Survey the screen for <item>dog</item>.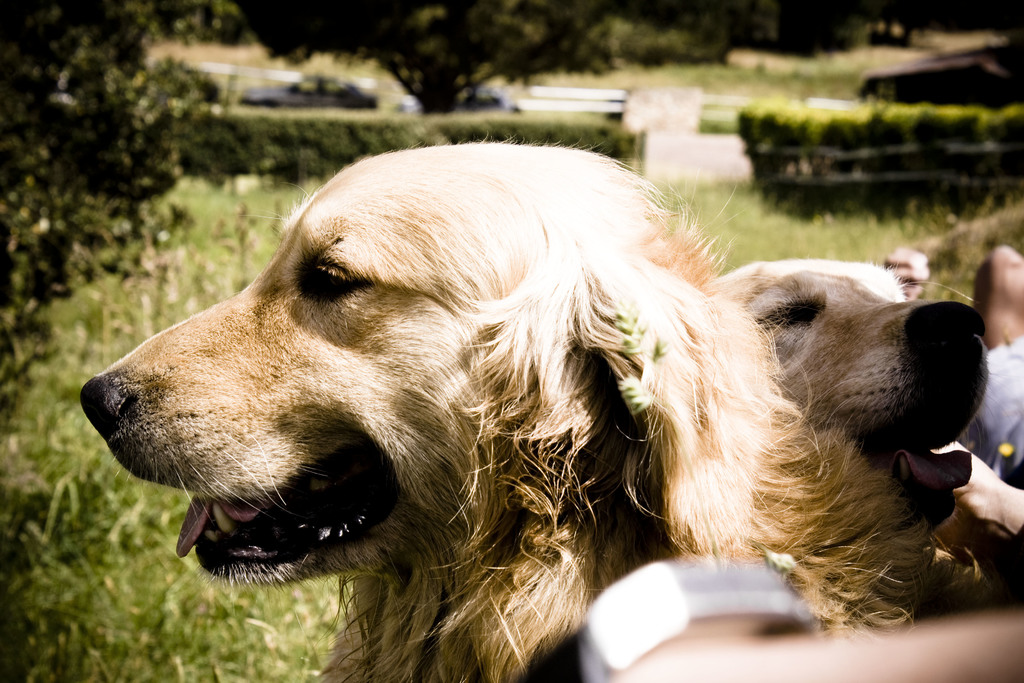
Survey found: Rect(706, 256, 1004, 538).
